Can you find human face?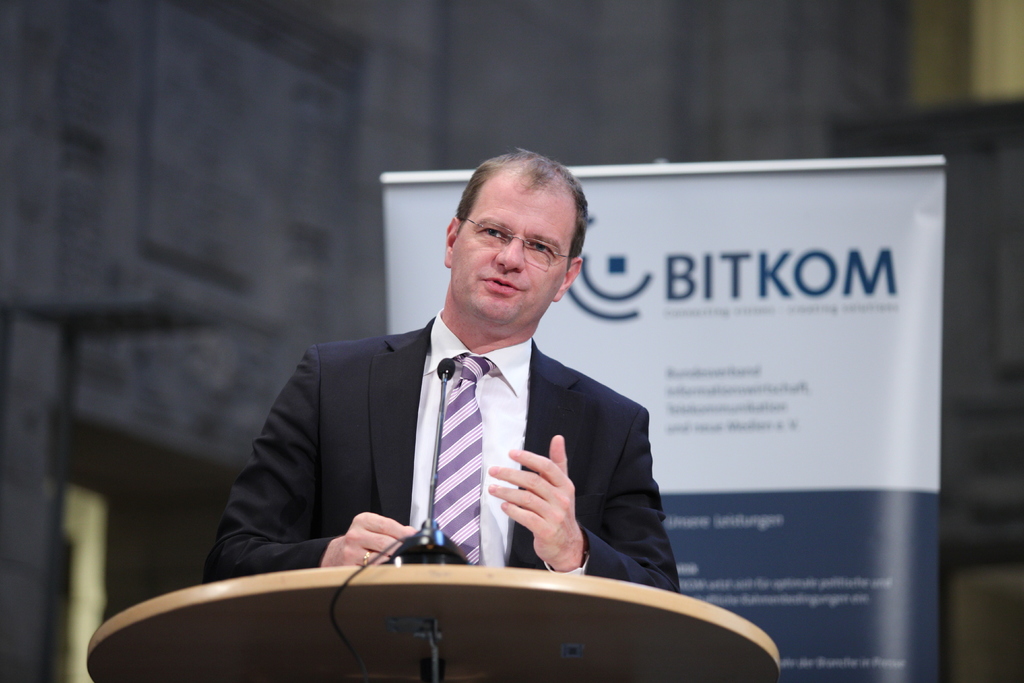
Yes, bounding box: Rect(449, 153, 582, 331).
